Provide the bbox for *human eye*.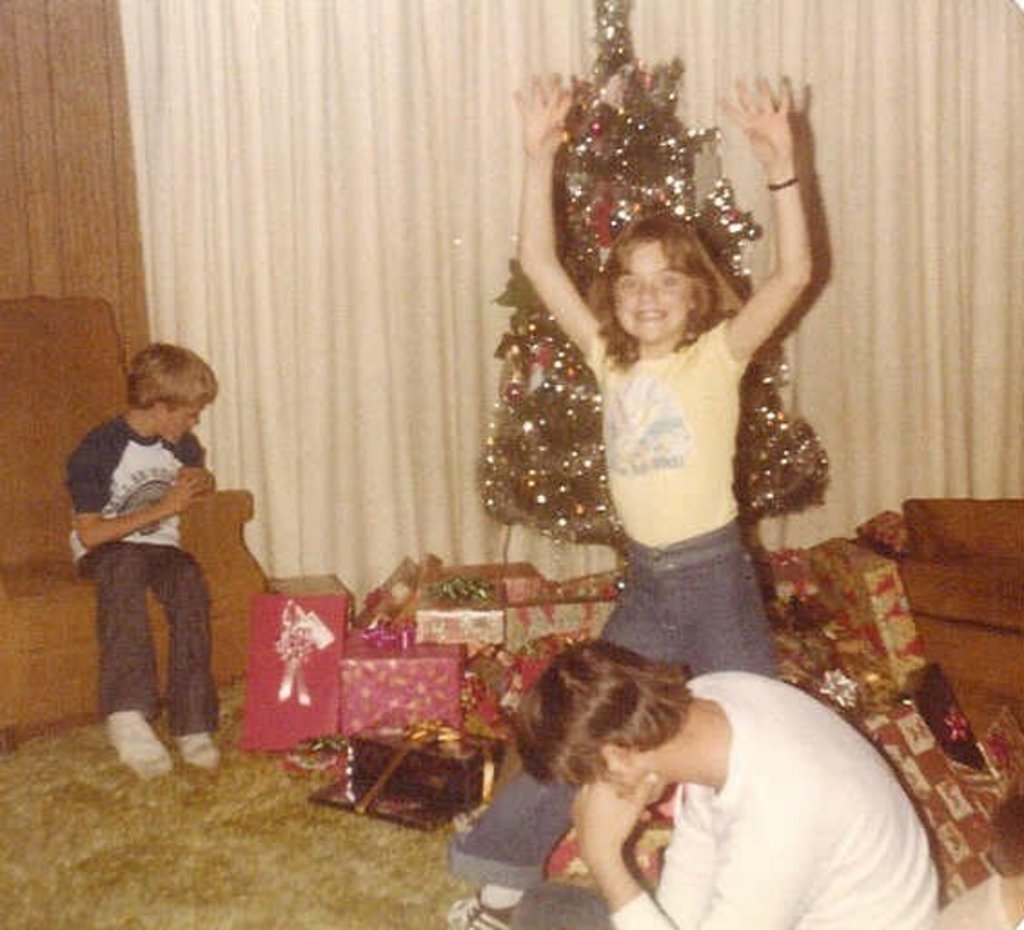
x1=621, y1=272, x2=641, y2=292.
